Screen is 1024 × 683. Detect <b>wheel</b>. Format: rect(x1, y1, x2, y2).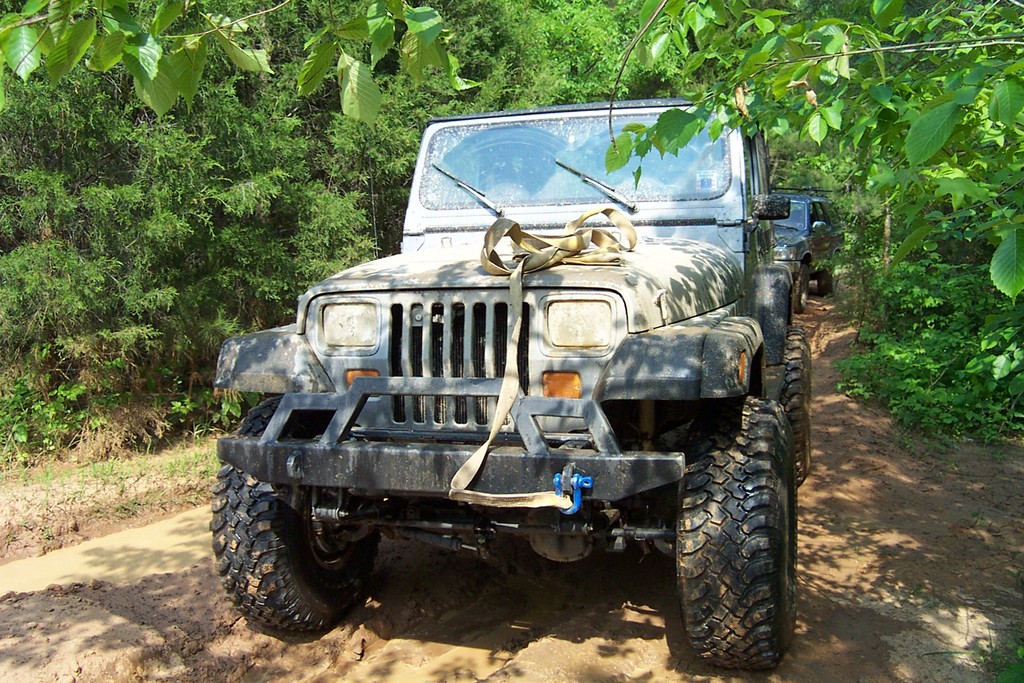
rect(815, 254, 836, 299).
